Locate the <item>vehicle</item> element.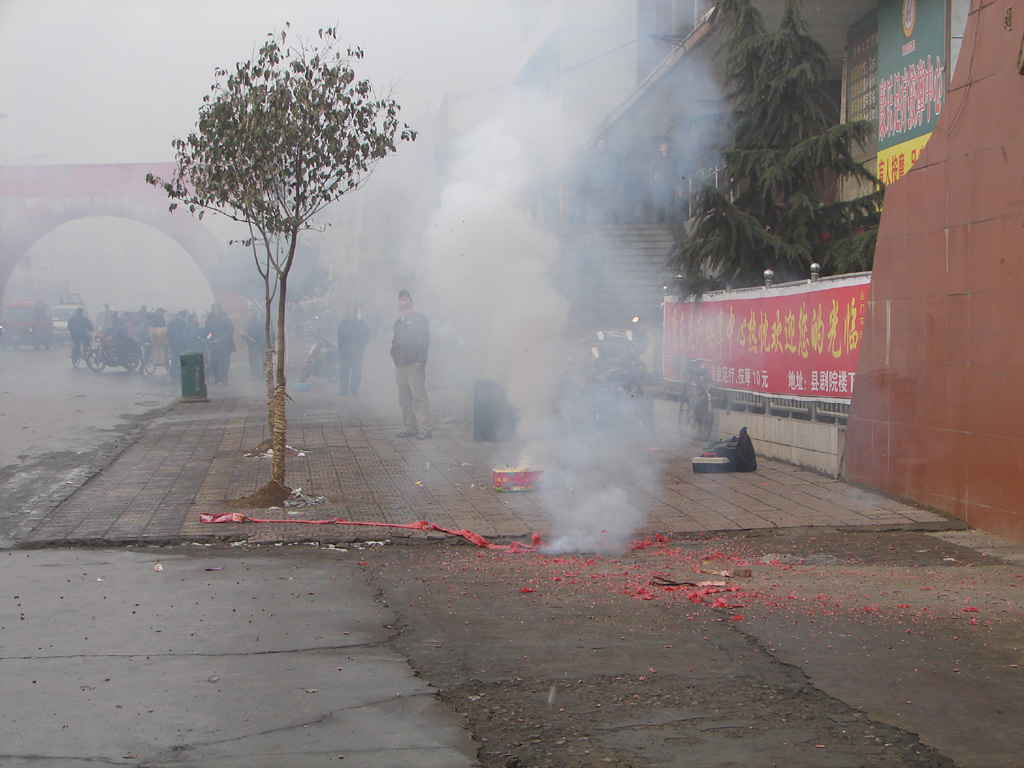
Element bbox: <bbox>294, 322, 350, 387</bbox>.
